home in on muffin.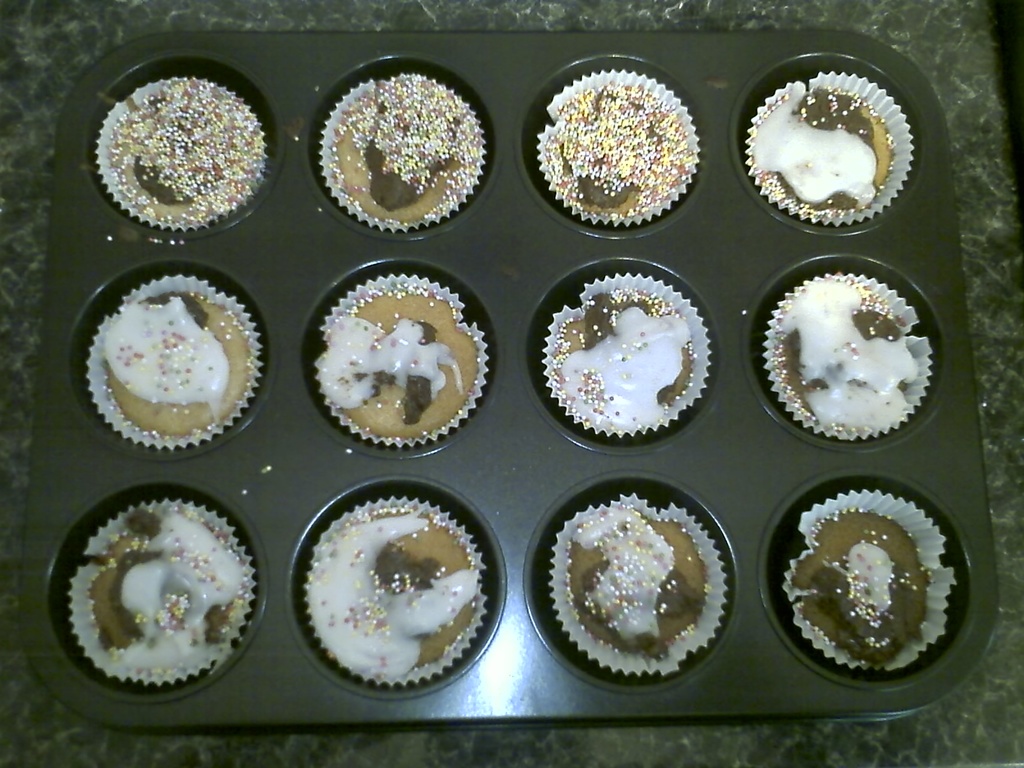
Homed in at box=[303, 495, 490, 688].
